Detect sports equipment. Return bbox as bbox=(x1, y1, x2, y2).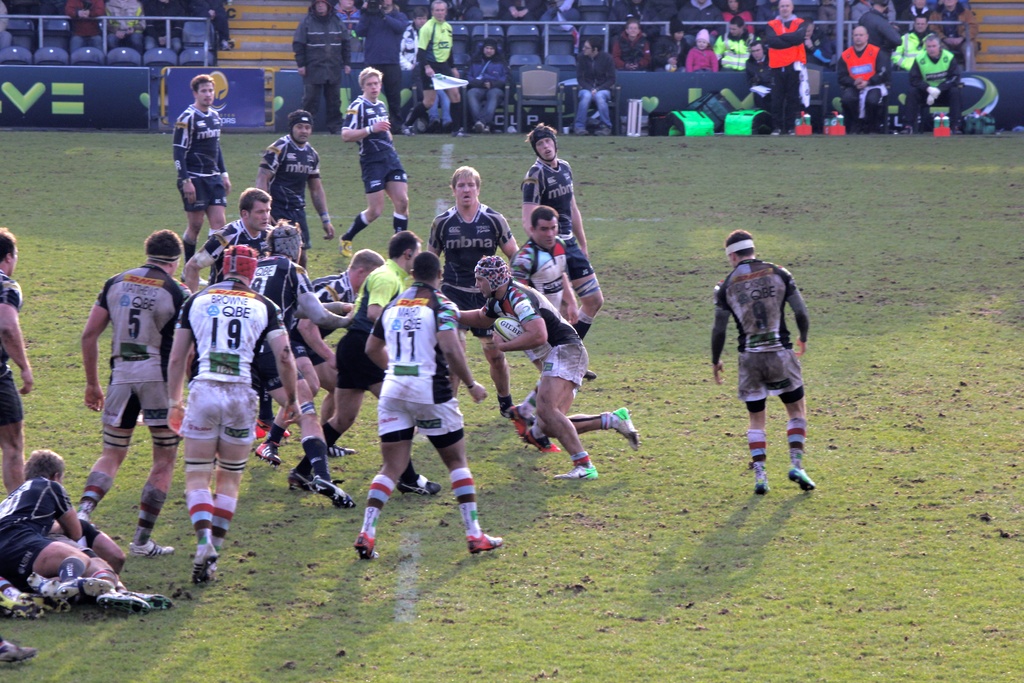
bbox=(493, 315, 522, 338).
